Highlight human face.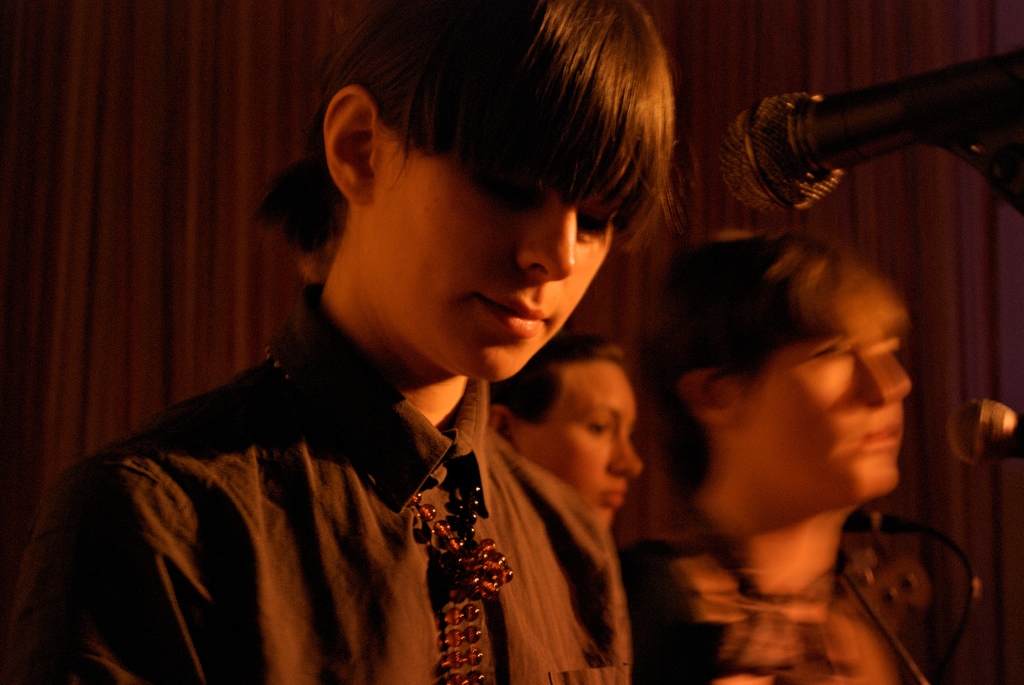
Highlighted region: detection(753, 341, 897, 511).
